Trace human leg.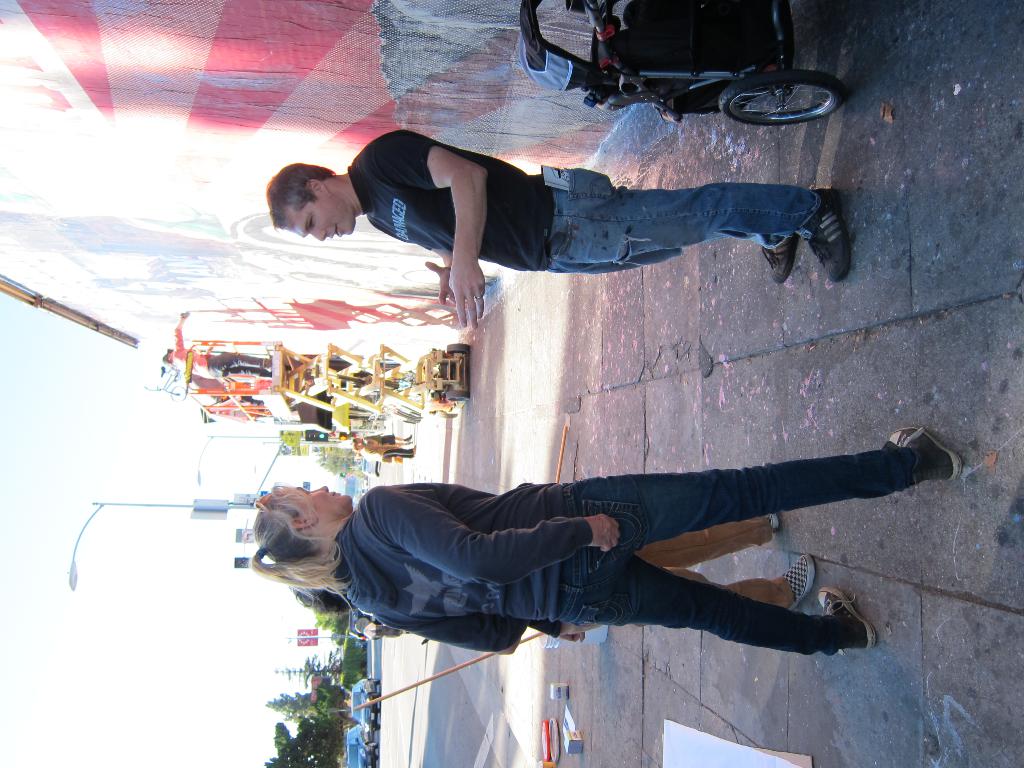
Traced to bbox(529, 177, 852, 280).
